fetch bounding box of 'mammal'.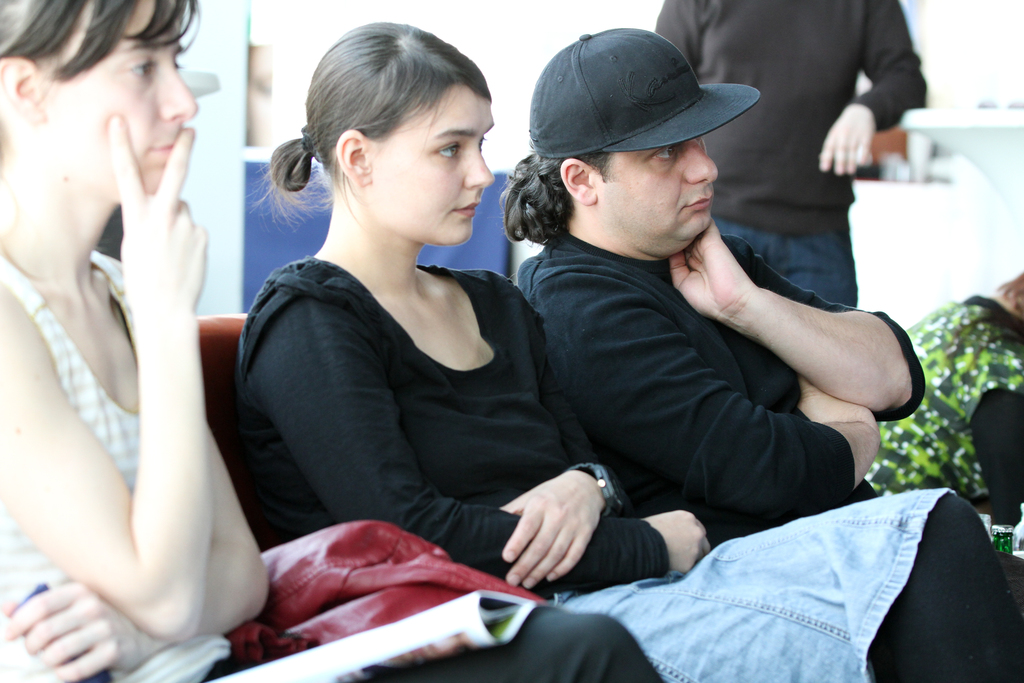
Bbox: locate(499, 28, 932, 547).
